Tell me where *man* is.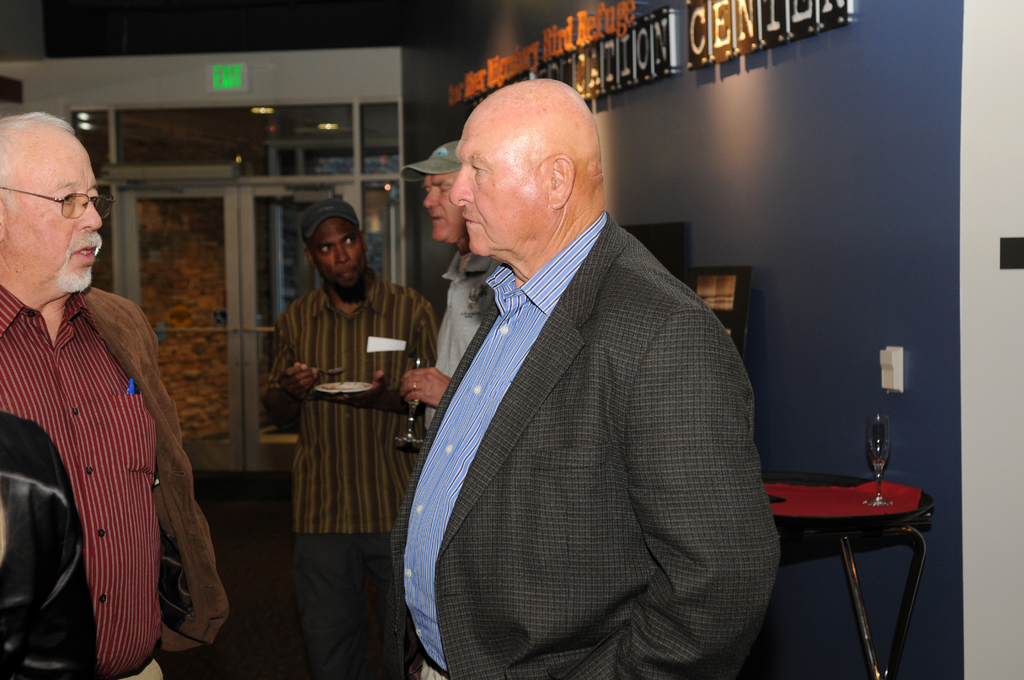
*man* is at (x1=389, y1=51, x2=785, y2=676).
